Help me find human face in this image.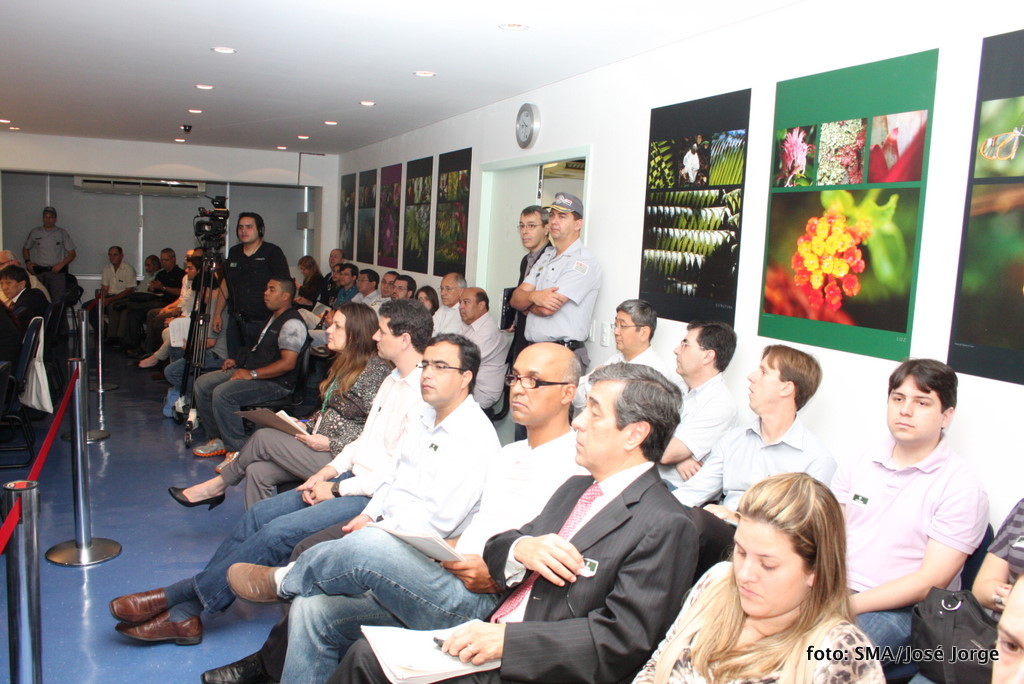
Found it: select_region(371, 316, 402, 359).
